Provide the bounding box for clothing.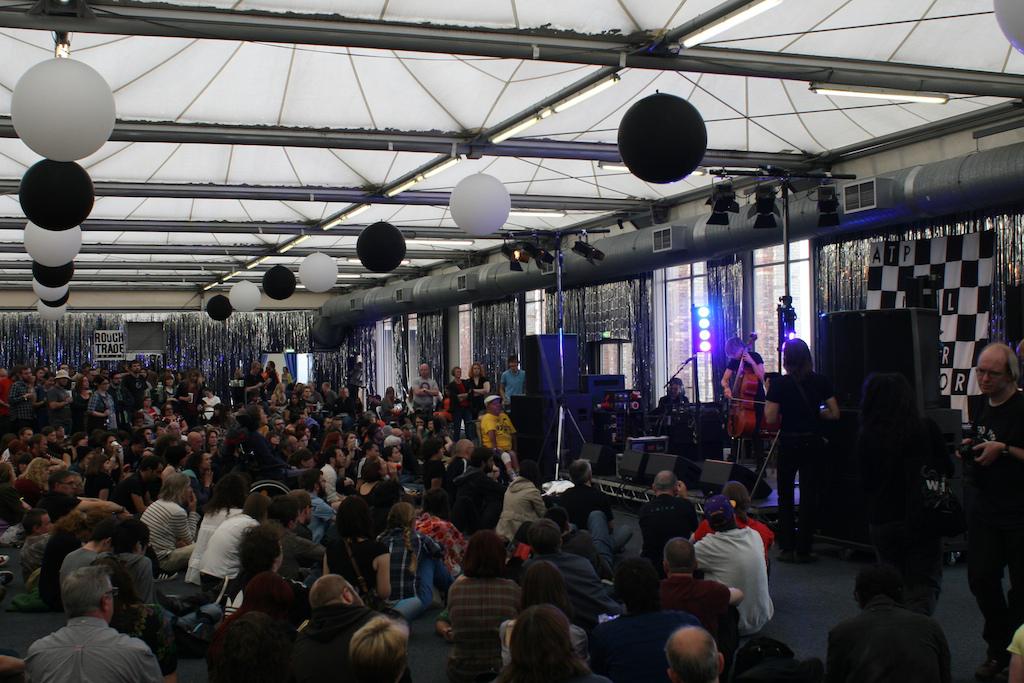
(374,524,442,605).
